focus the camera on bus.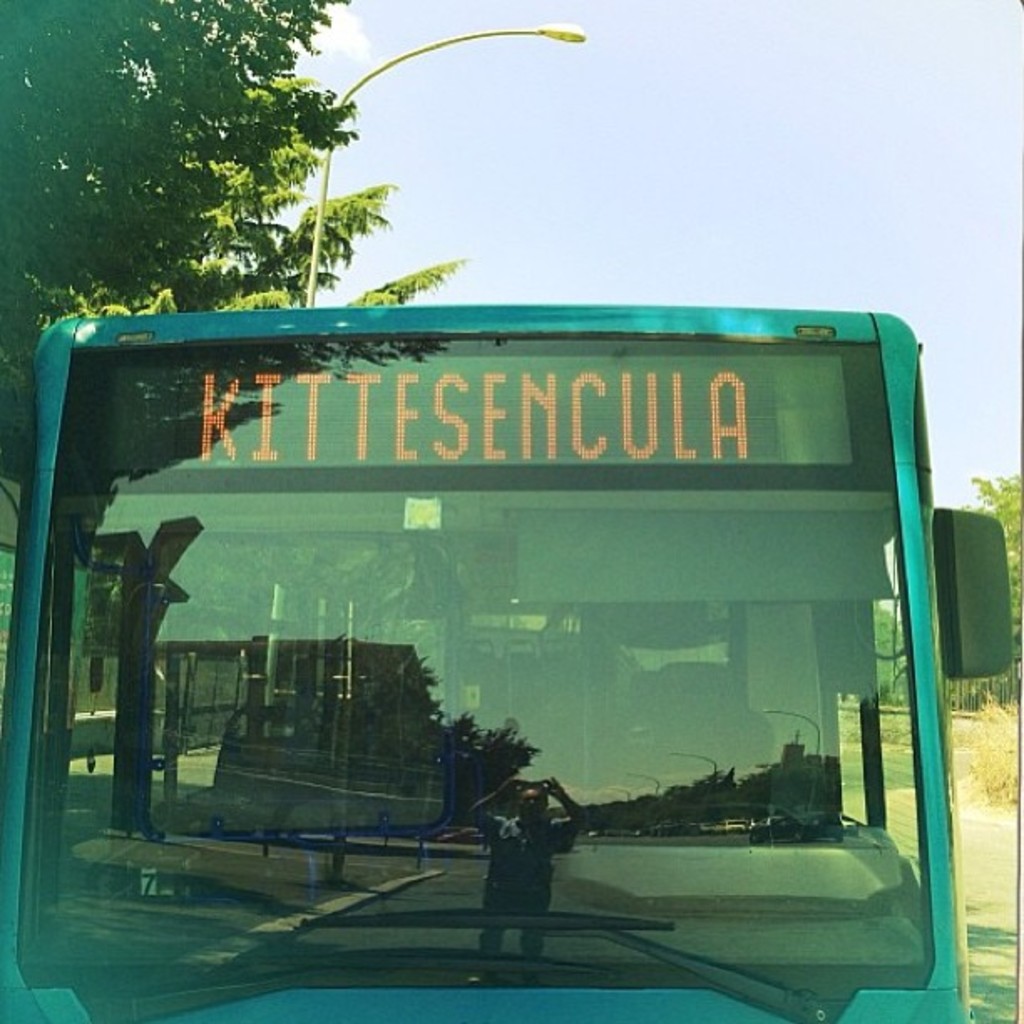
Focus region: rect(0, 298, 1016, 1022).
